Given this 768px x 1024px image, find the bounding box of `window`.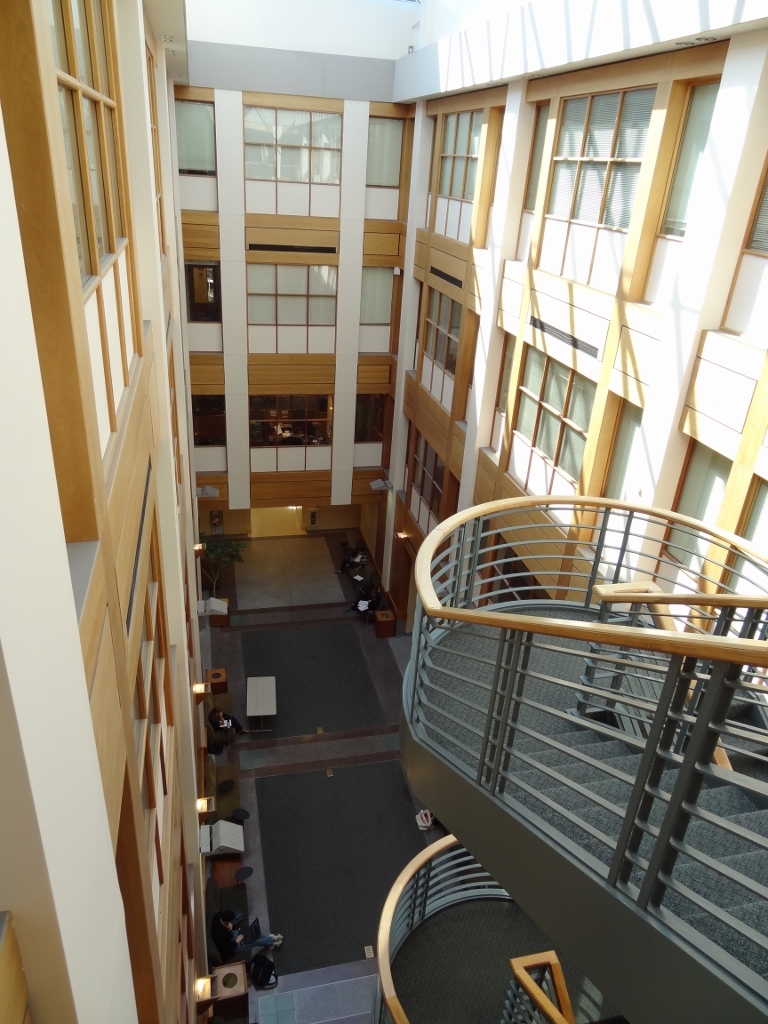
select_region(179, 256, 231, 359).
